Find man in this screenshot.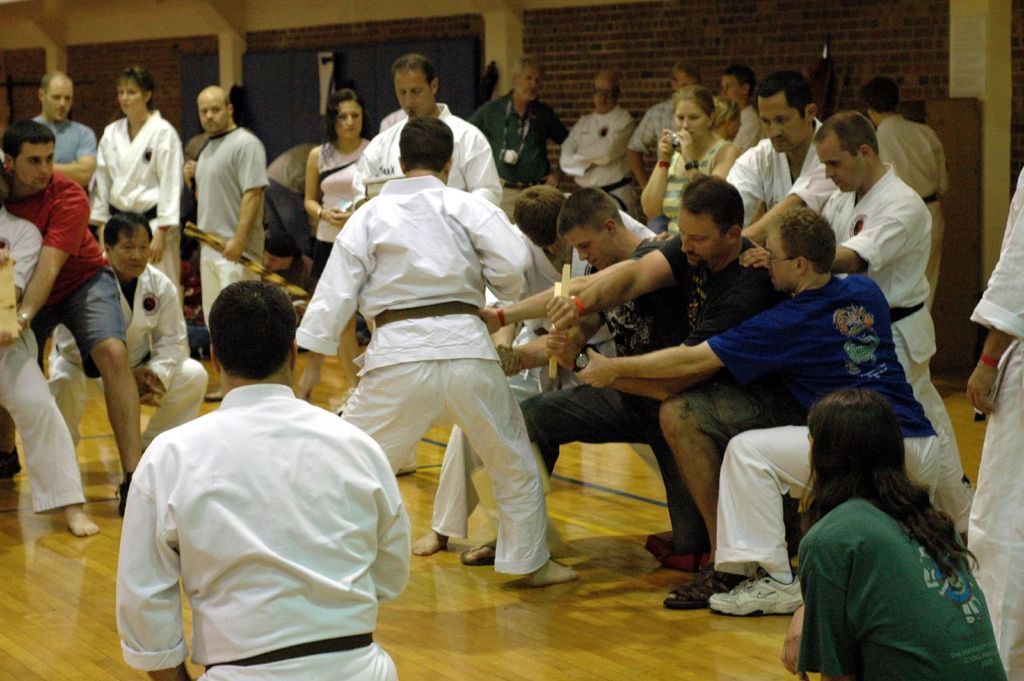
The bounding box for man is crop(551, 61, 646, 217).
